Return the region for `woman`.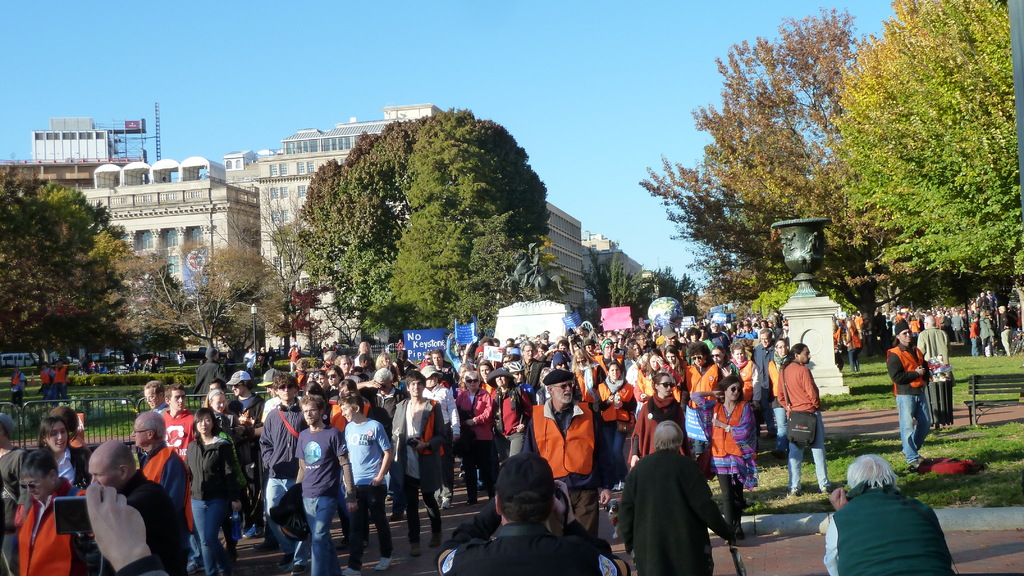
left=184, top=406, right=239, bottom=575.
